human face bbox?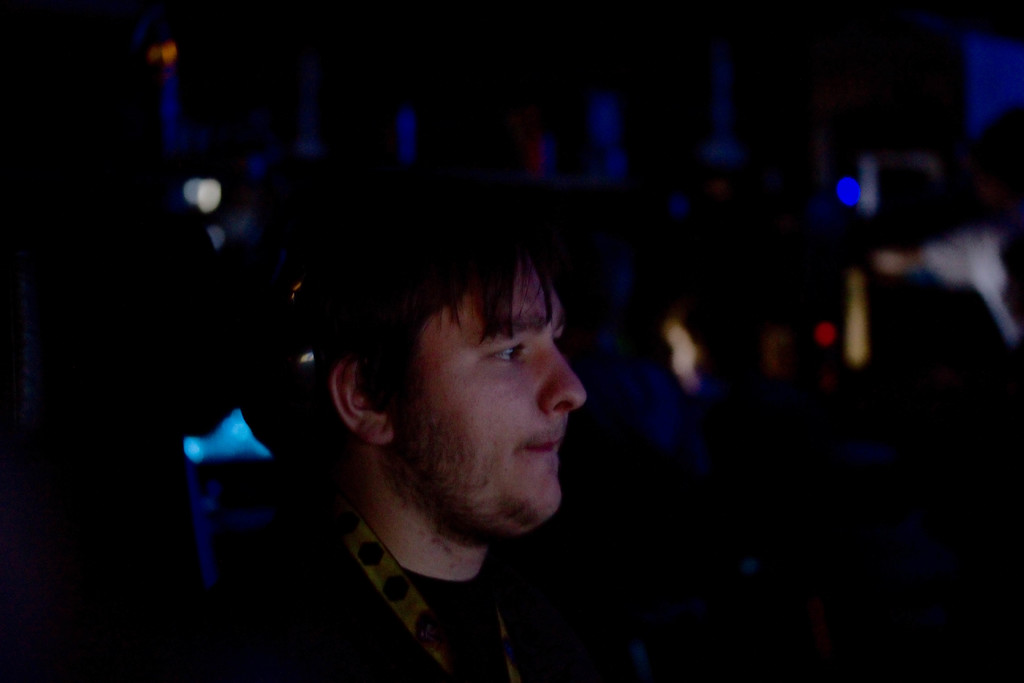
386/263/583/541
